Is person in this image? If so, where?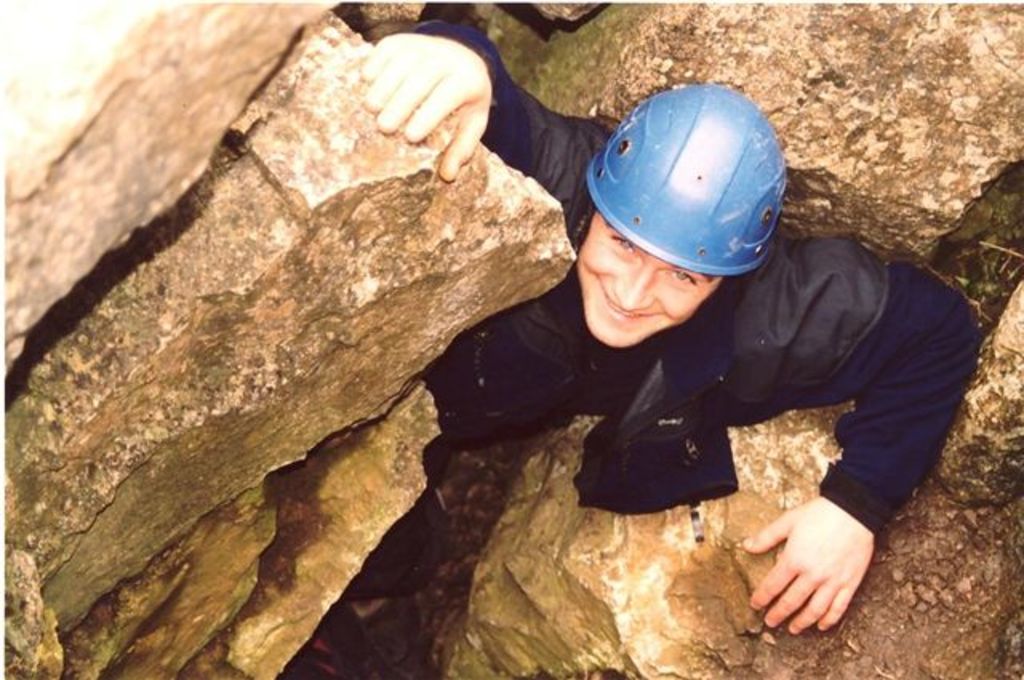
Yes, at left=357, top=22, right=982, bottom=635.
